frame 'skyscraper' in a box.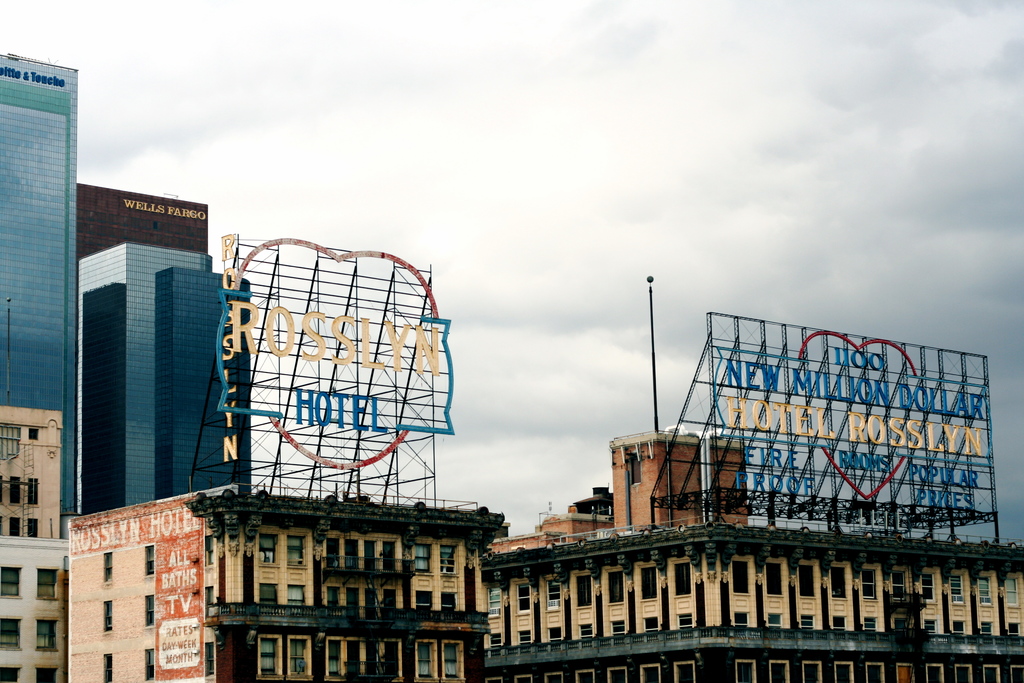
BBox(91, 194, 237, 504).
